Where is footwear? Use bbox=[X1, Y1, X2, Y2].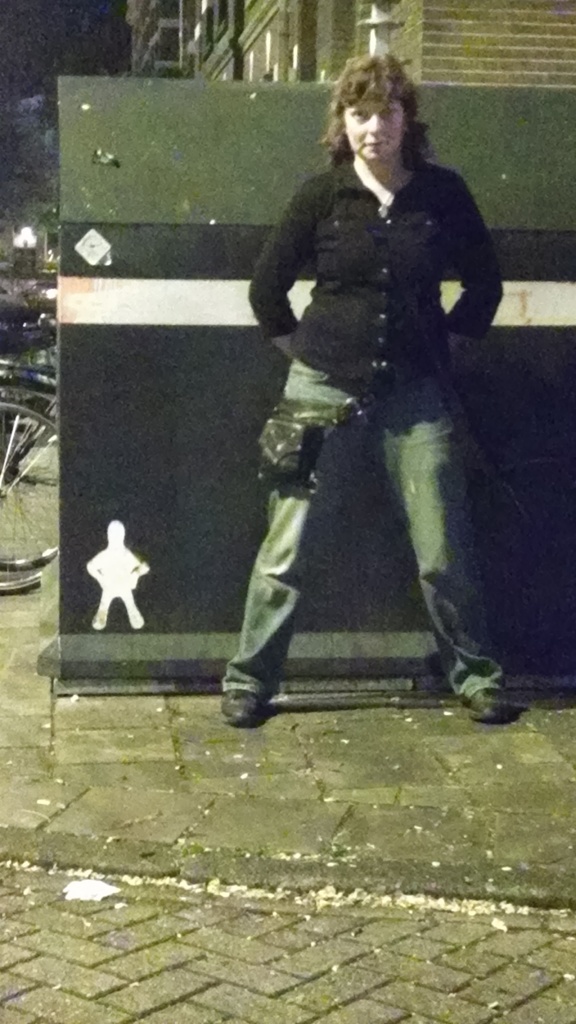
bbox=[214, 646, 298, 740].
